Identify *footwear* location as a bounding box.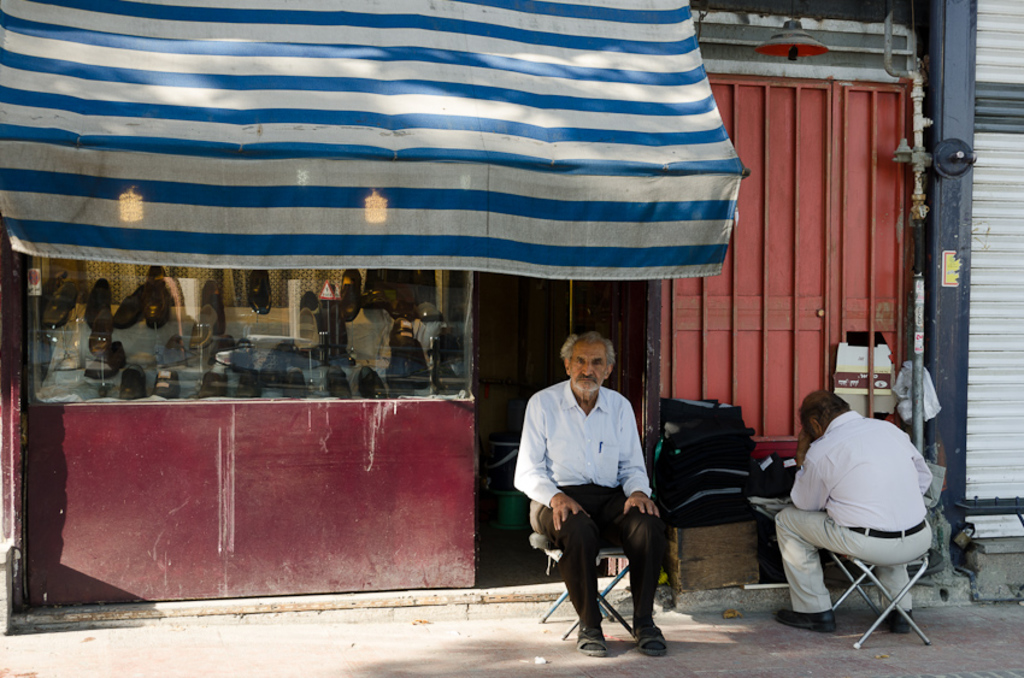
crop(575, 635, 612, 659).
